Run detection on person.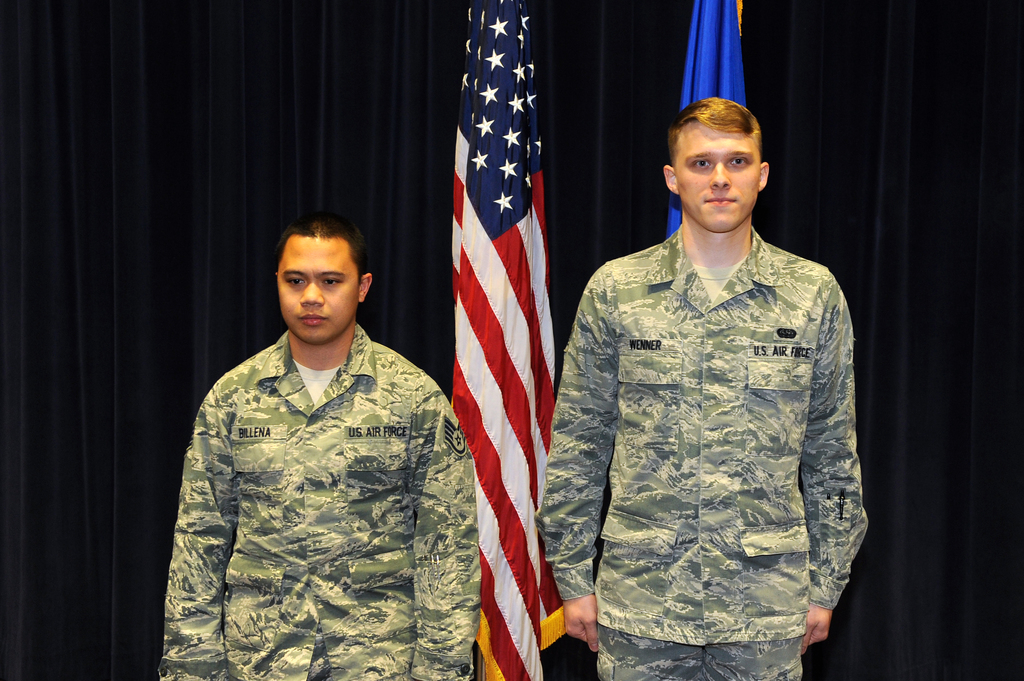
Result: bbox=[163, 218, 478, 680].
